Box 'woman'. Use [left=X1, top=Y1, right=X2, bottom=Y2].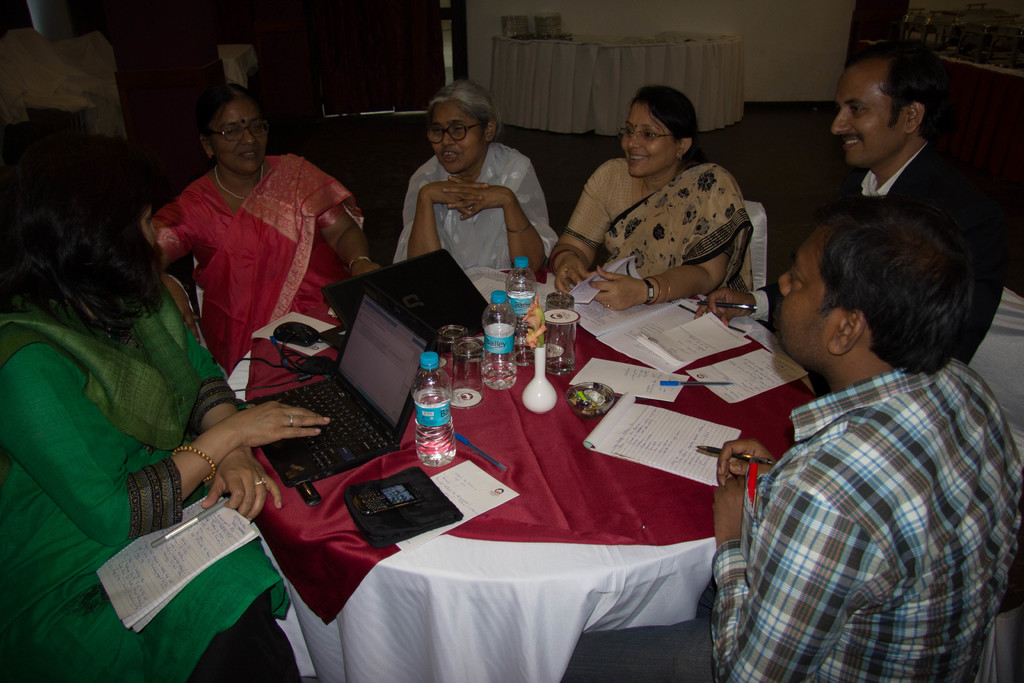
[left=139, top=84, right=374, bottom=373].
